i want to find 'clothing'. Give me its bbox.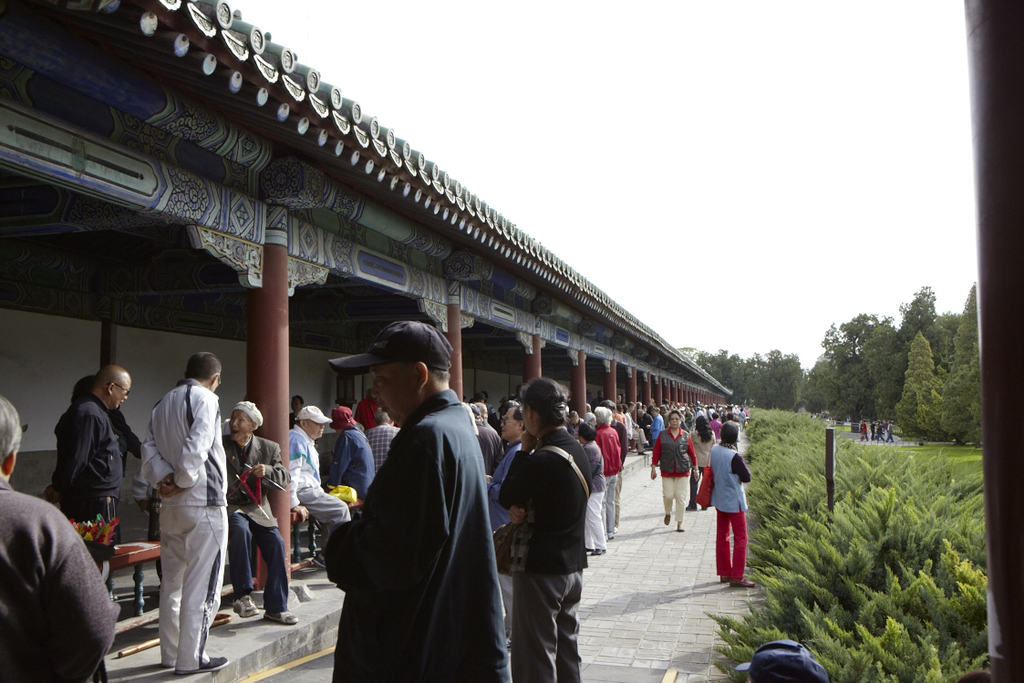
326/390/513/682.
